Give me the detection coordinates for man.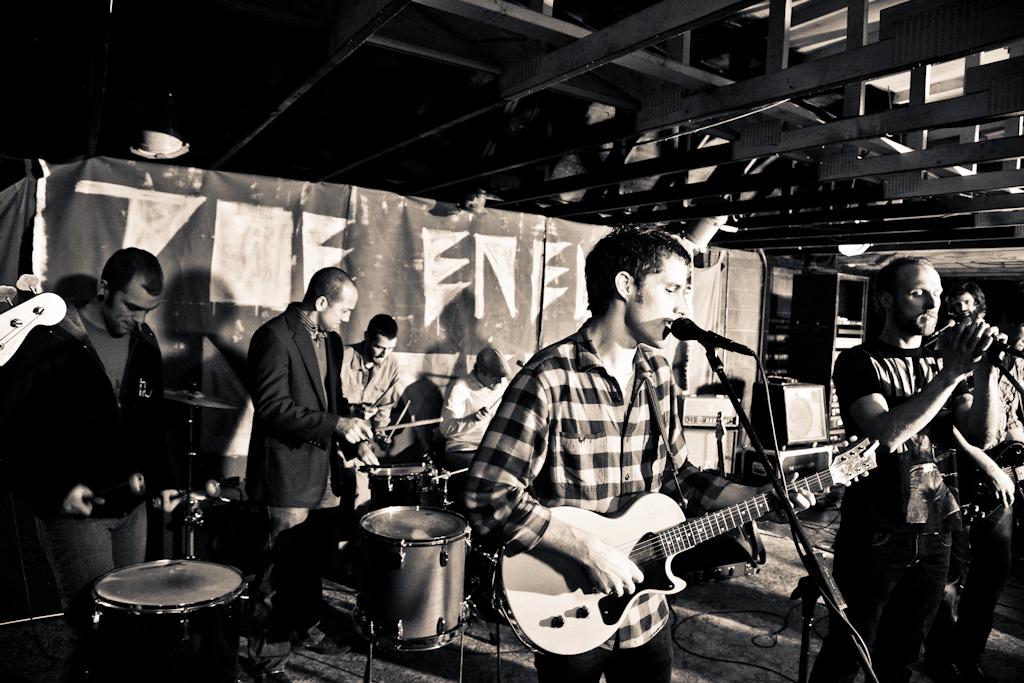
{"x1": 336, "y1": 310, "x2": 398, "y2": 578}.
